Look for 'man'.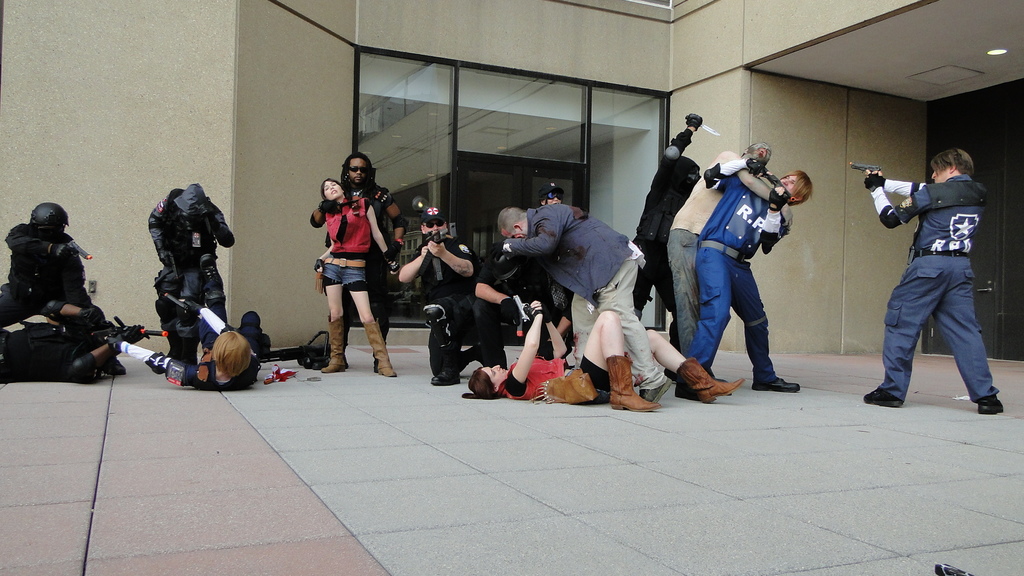
Found: crop(397, 206, 515, 387).
